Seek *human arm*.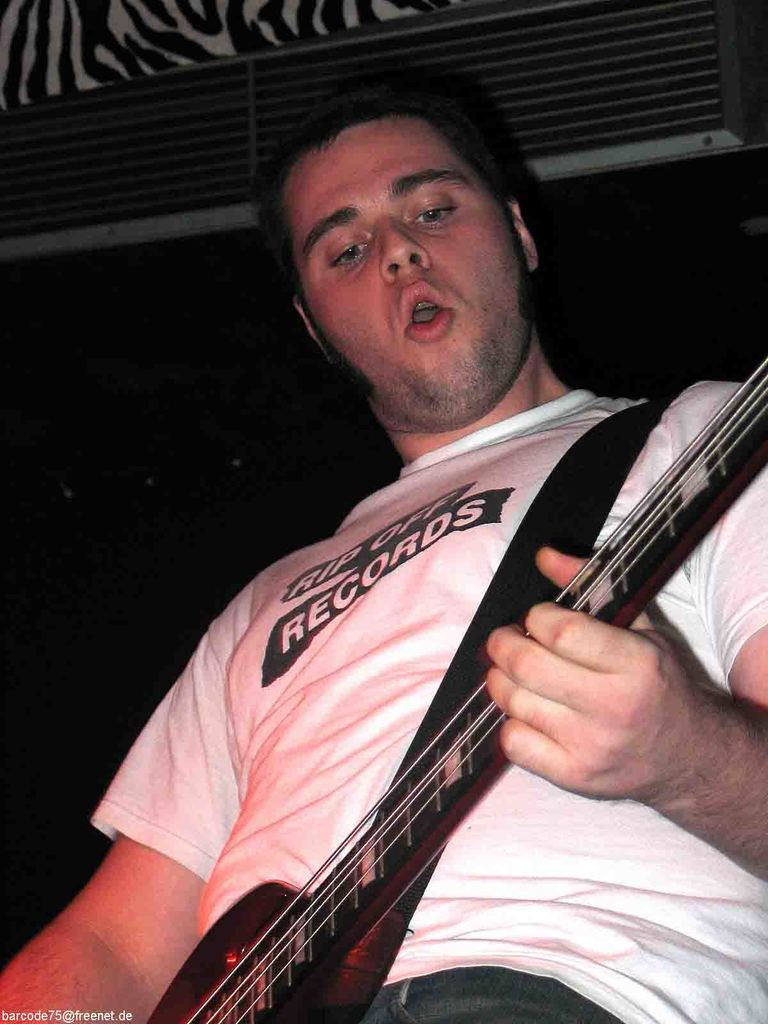
{"left": 480, "top": 378, "right": 767, "bottom": 897}.
